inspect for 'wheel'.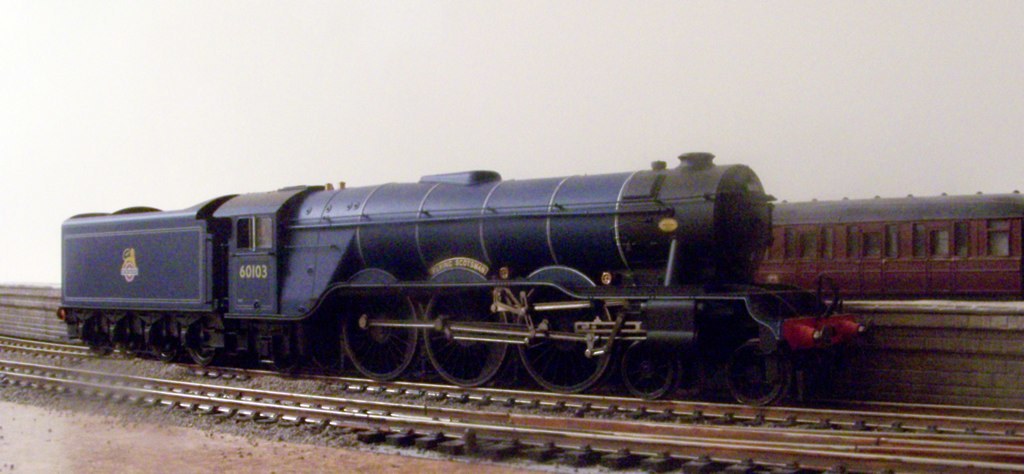
Inspection: [187,319,223,365].
